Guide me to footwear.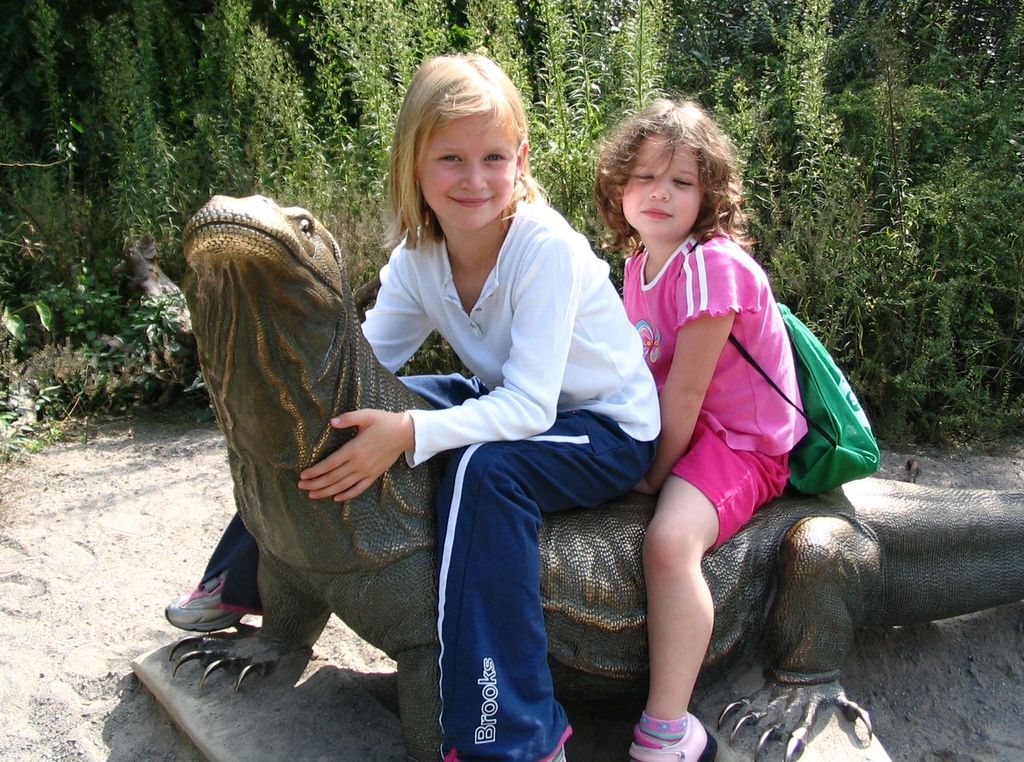
Guidance: bbox=(159, 571, 244, 637).
